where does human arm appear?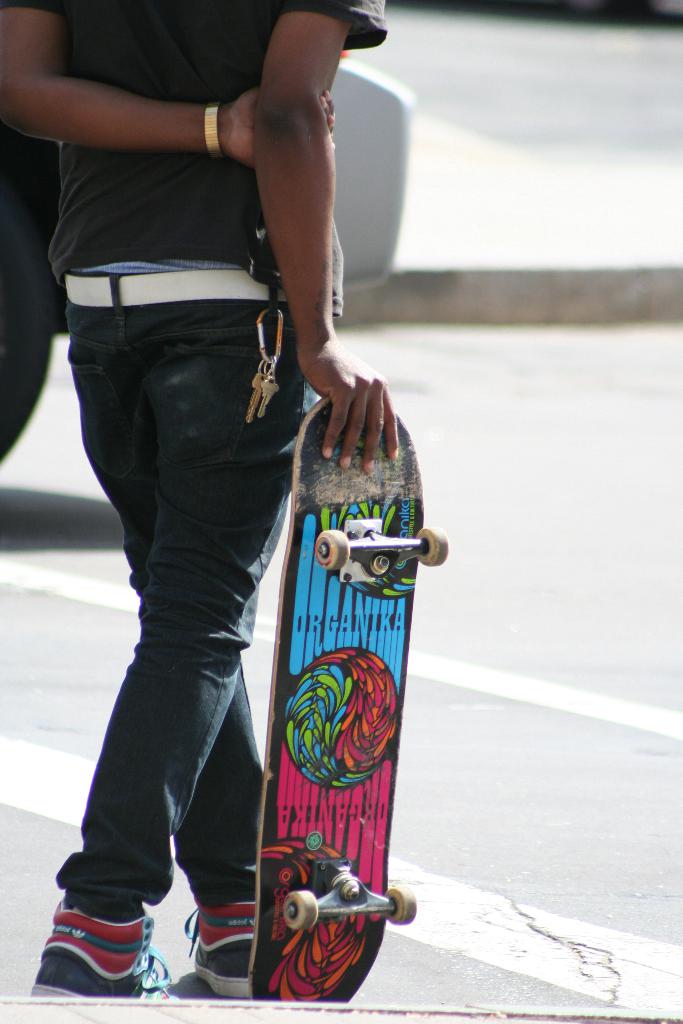
Appears at <box>248,0,404,481</box>.
